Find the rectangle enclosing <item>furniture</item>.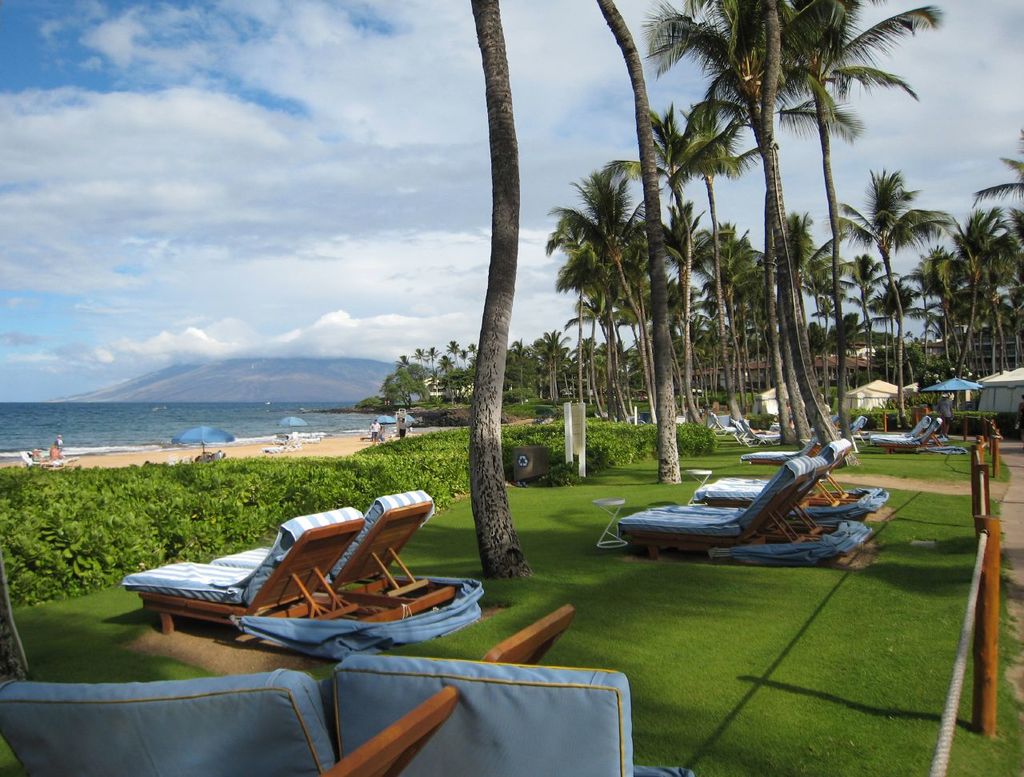
box(867, 409, 942, 452).
